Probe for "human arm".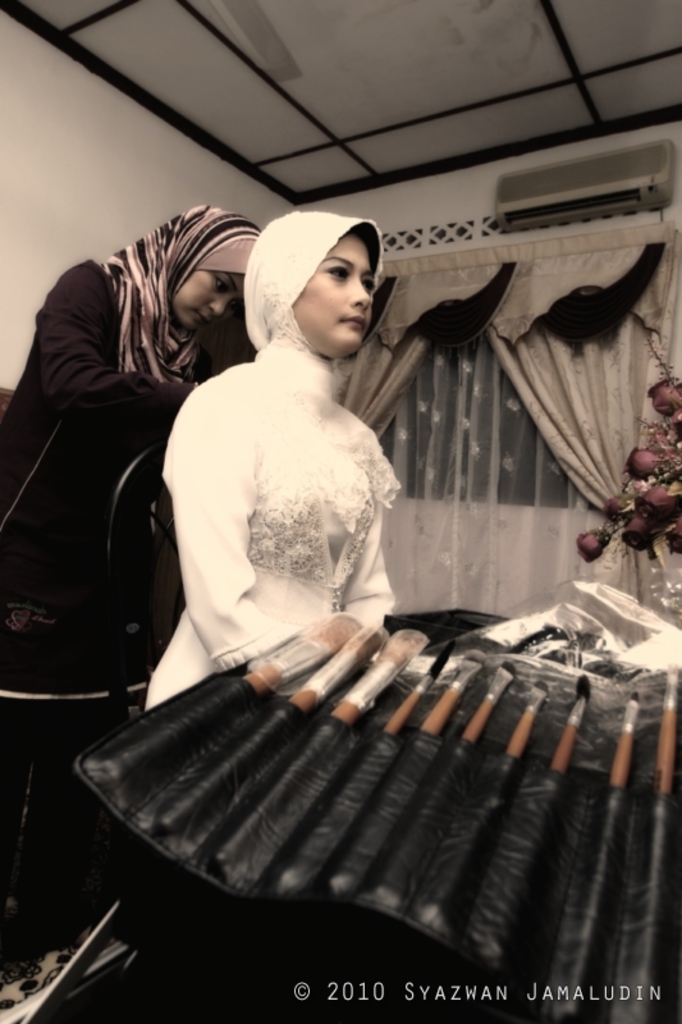
Probe result: detection(160, 379, 290, 664).
